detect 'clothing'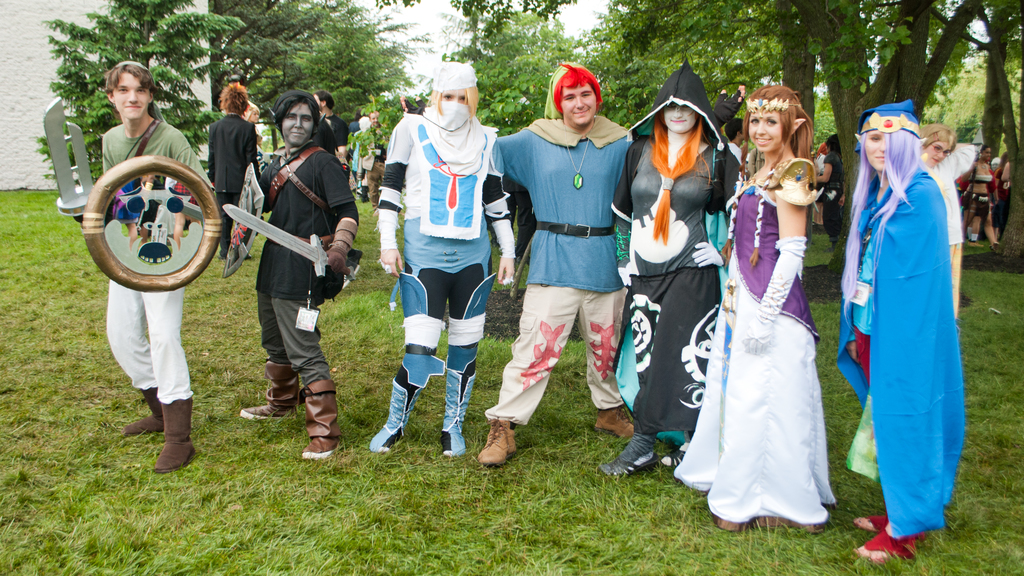
locate(849, 124, 972, 535)
